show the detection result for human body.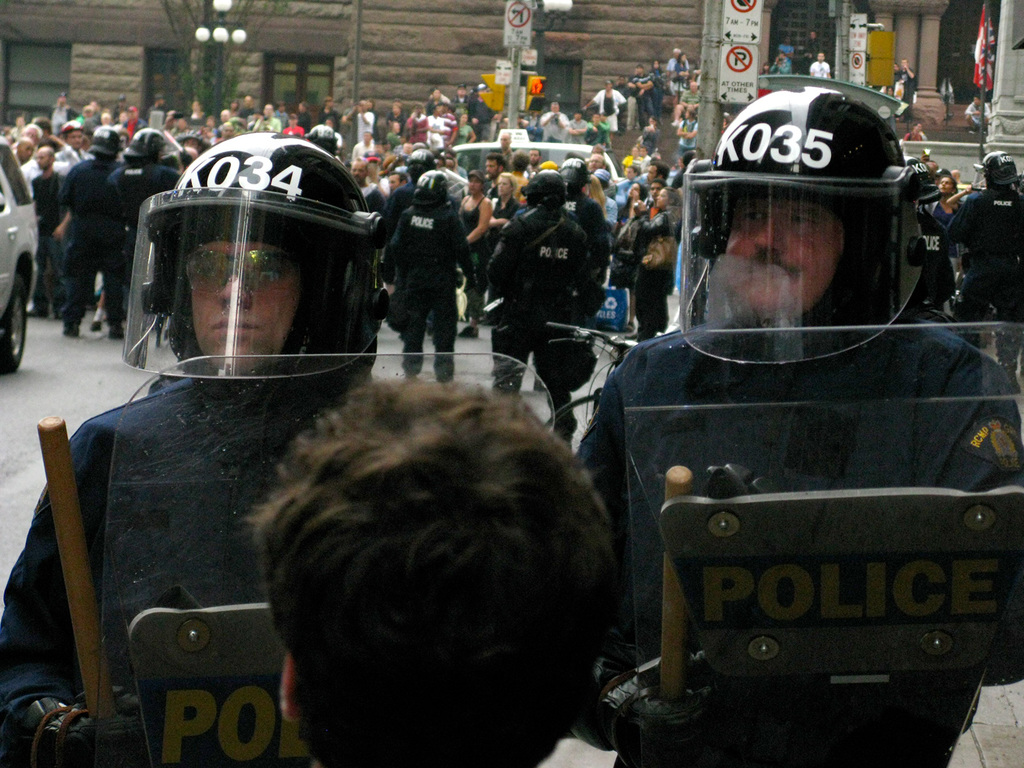
rect(481, 151, 508, 196).
